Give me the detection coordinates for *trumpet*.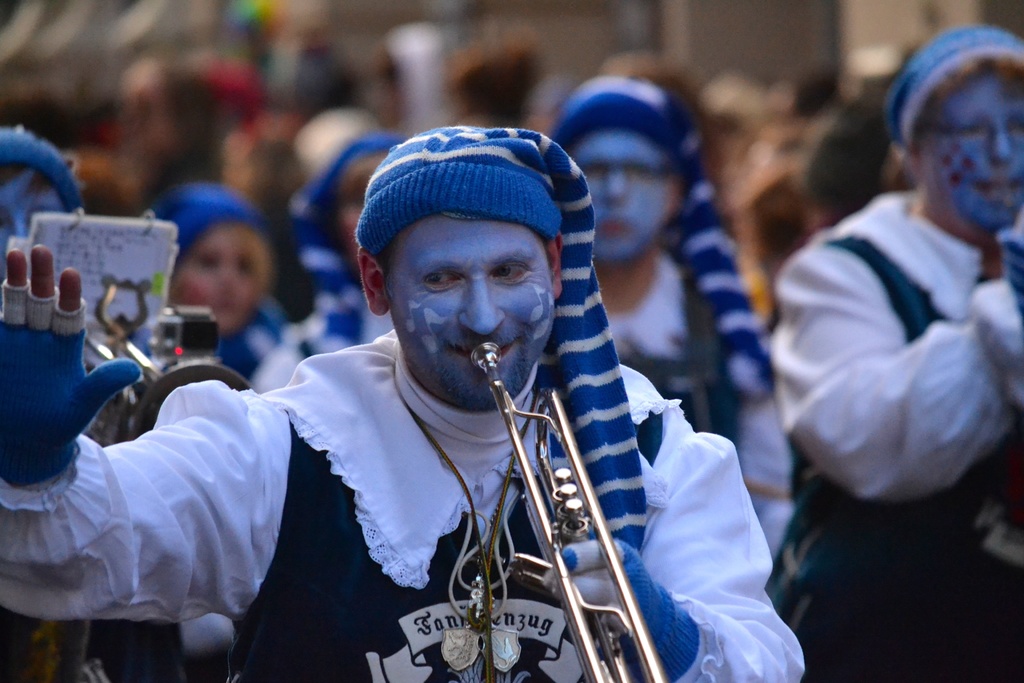
x1=467 y1=341 x2=666 y2=682.
